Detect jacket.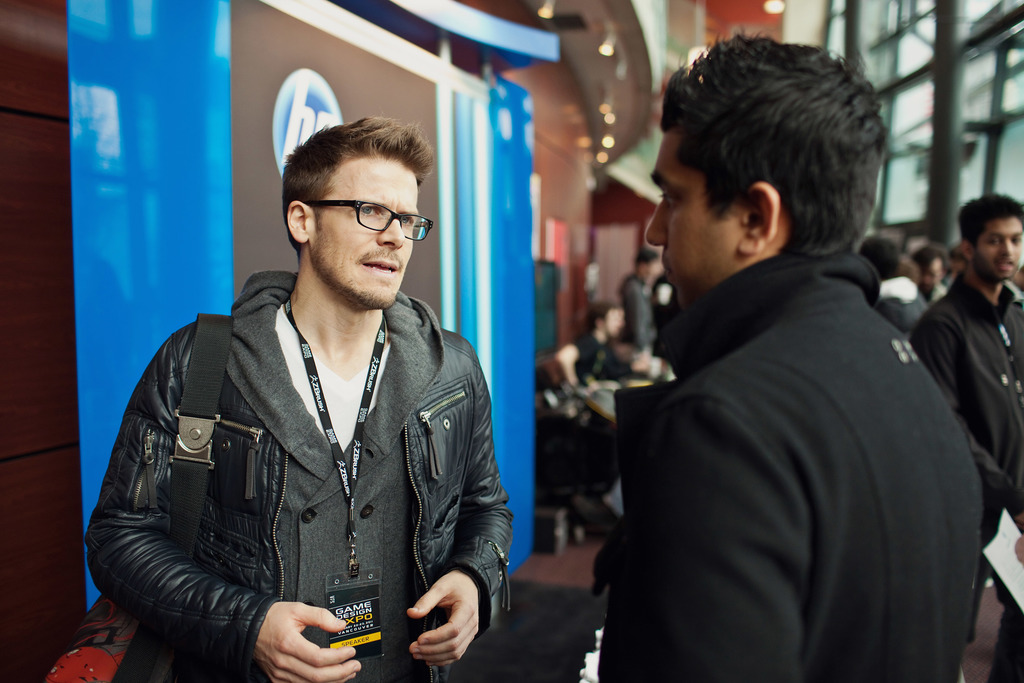
Detected at detection(906, 271, 1023, 536).
